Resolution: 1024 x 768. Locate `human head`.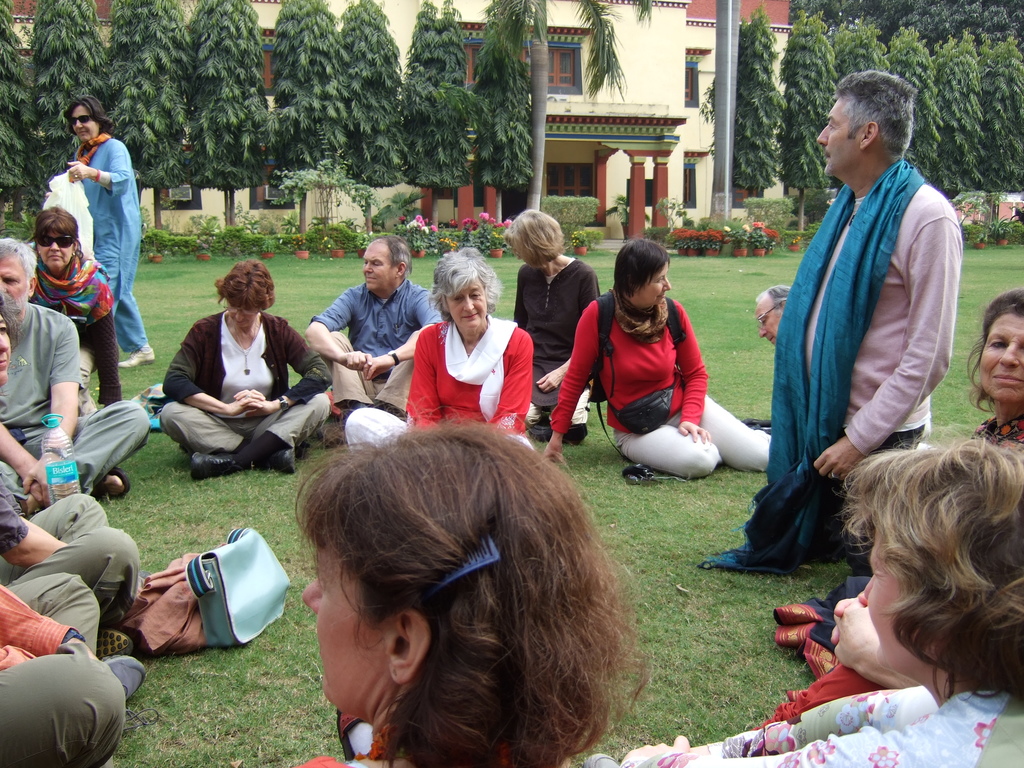
locate(756, 283, 789, 346).
